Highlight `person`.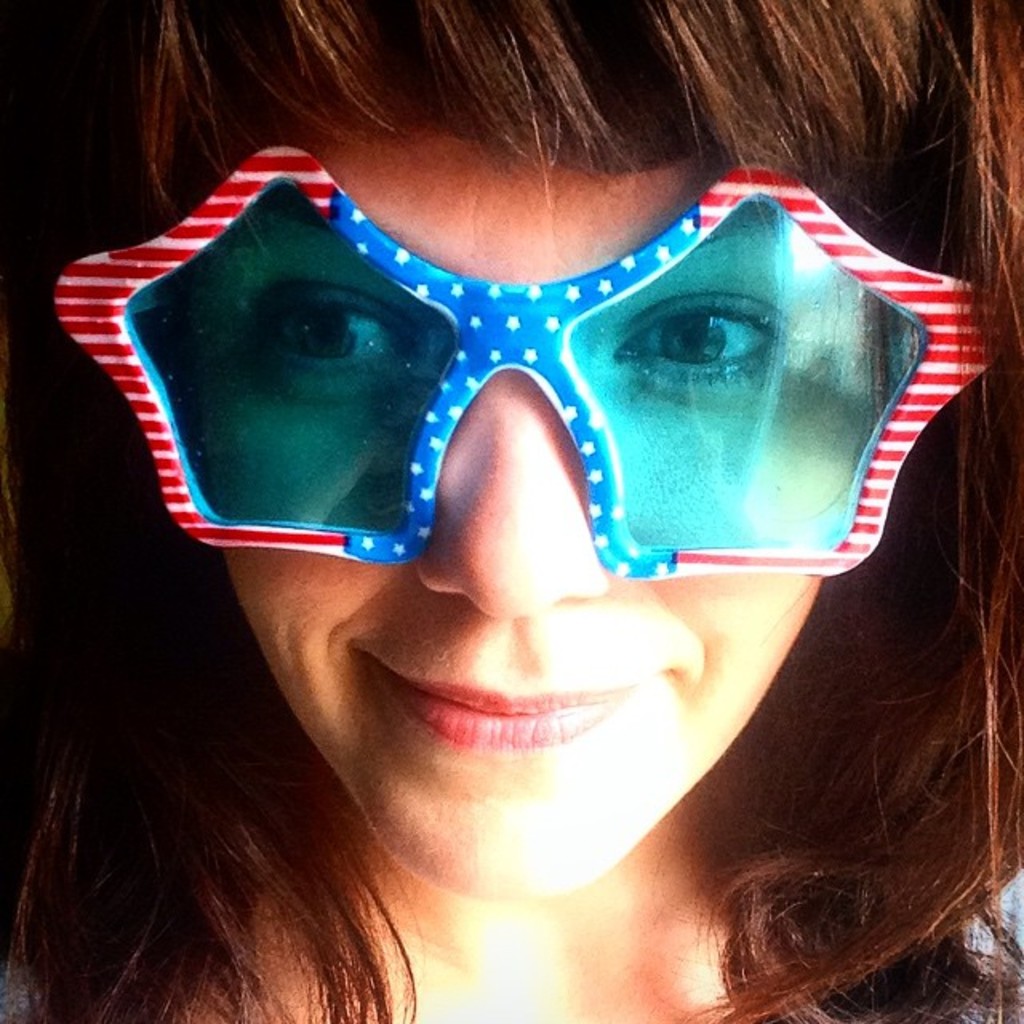
Highlighted region: (x1=0, y1=0, x2=1006, y2=957).
